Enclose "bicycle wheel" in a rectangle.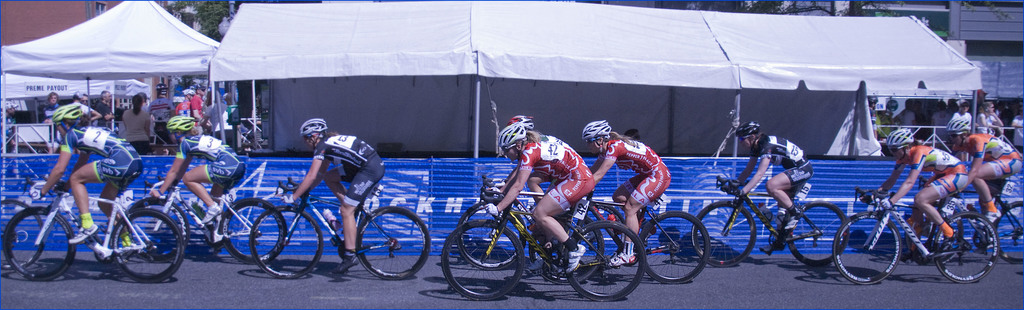
bbox(125, 197, 194, 259).
